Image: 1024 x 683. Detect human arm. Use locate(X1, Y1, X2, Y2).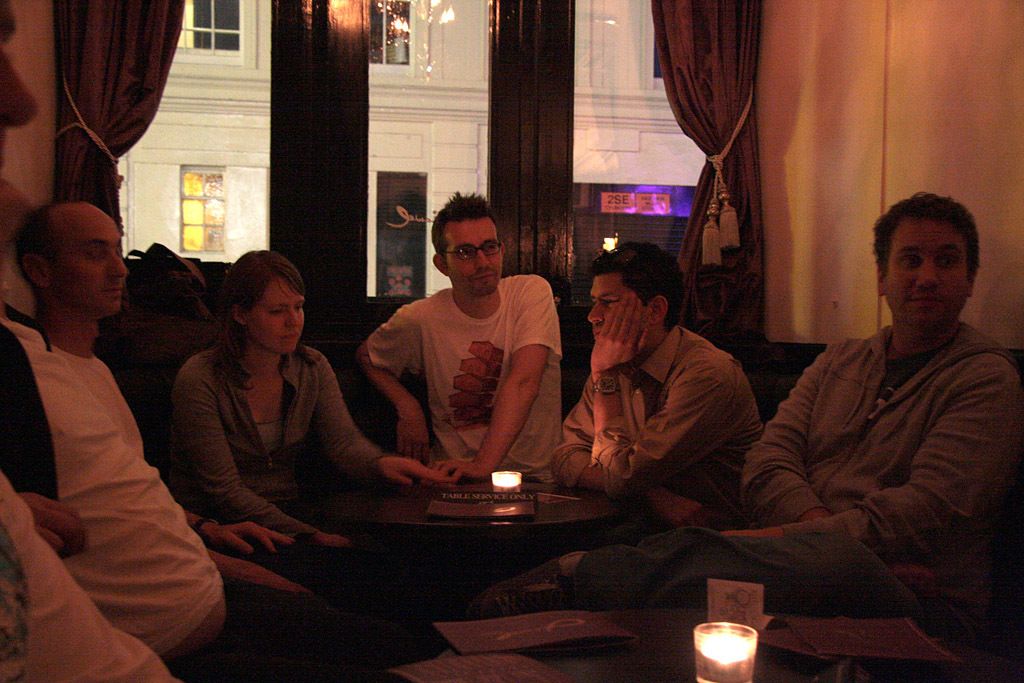
locate(189, 509, 293, 554).
